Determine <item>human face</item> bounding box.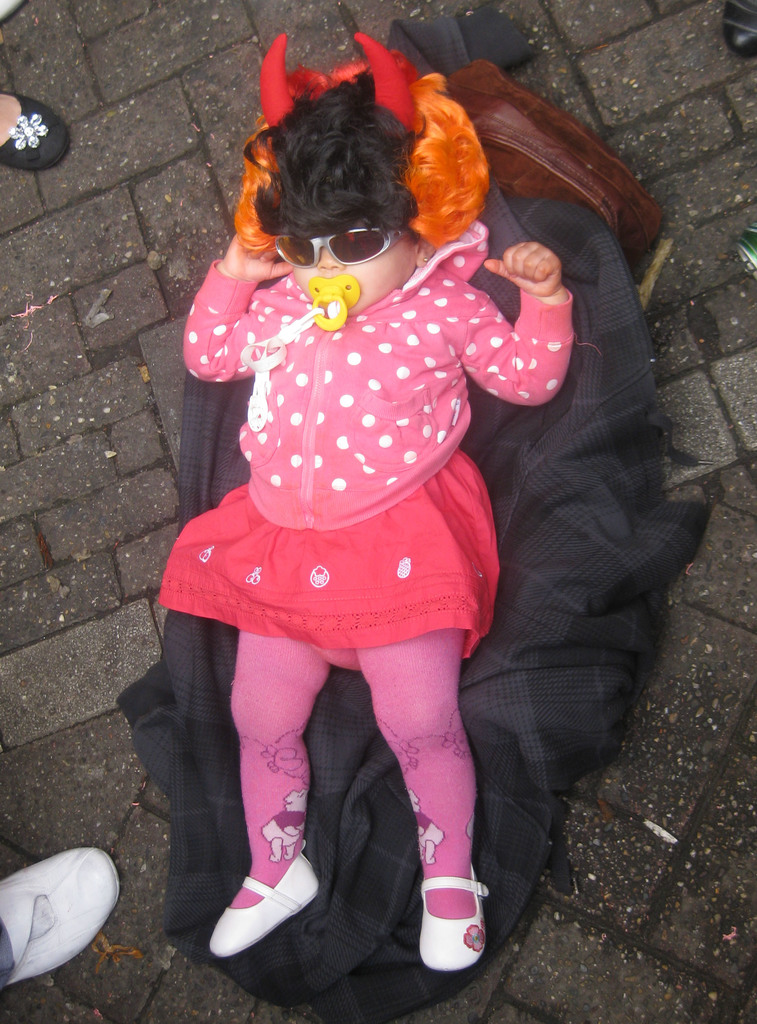
Determined: 297,232,423,321.
